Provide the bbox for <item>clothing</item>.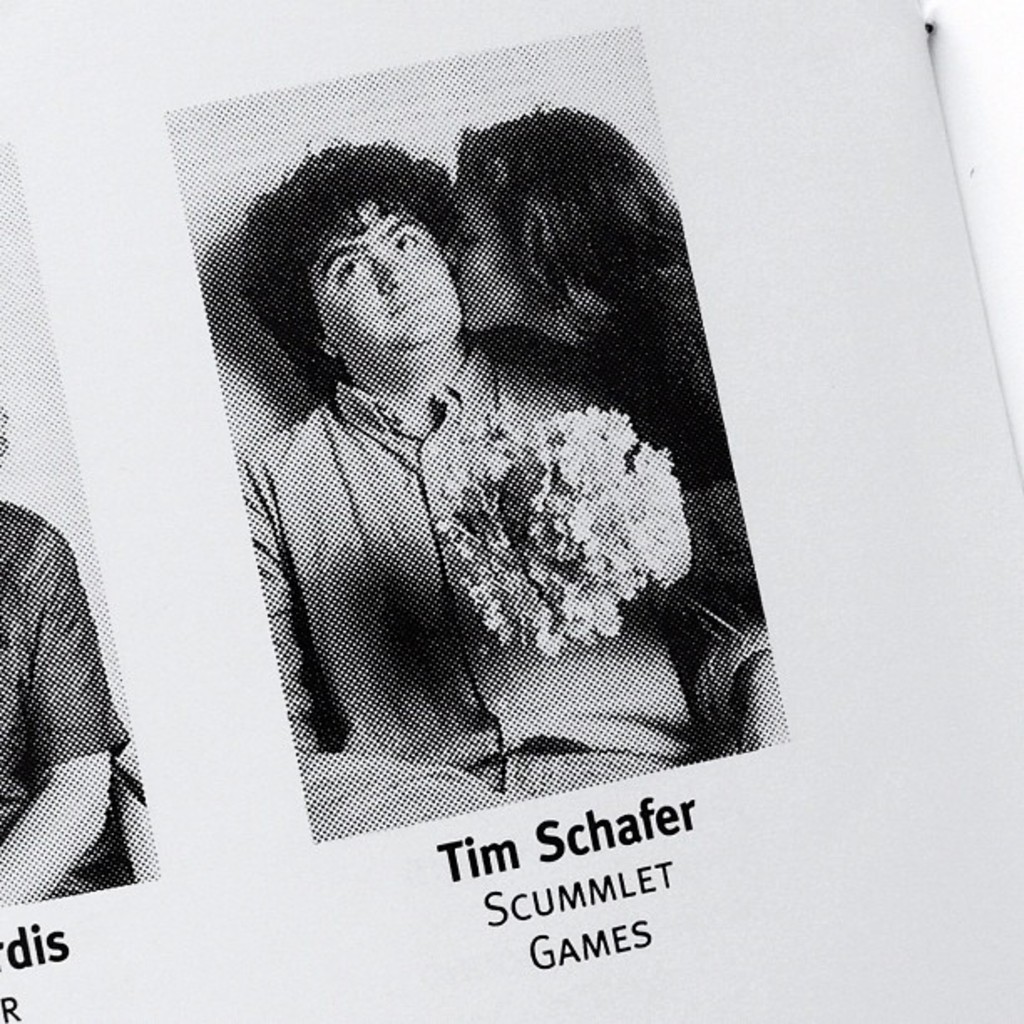
(x1=648, y1=484, x2=773, y2=721).
